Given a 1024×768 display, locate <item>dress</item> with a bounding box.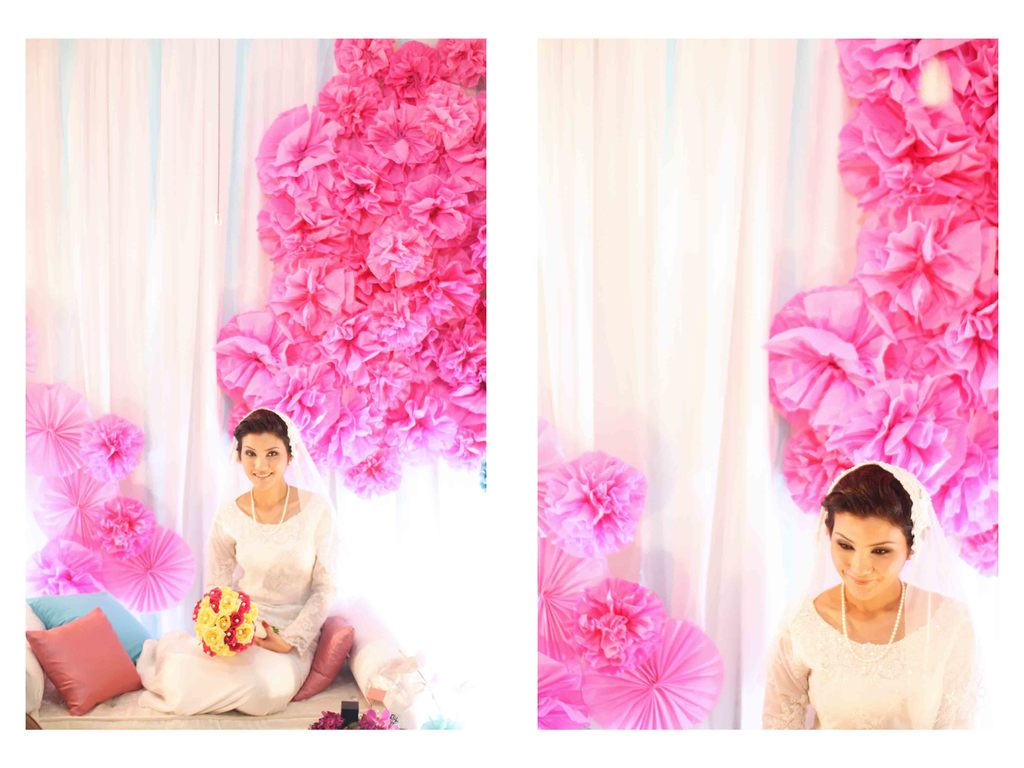
Located: bbox=(136, 487, 337, 717).
